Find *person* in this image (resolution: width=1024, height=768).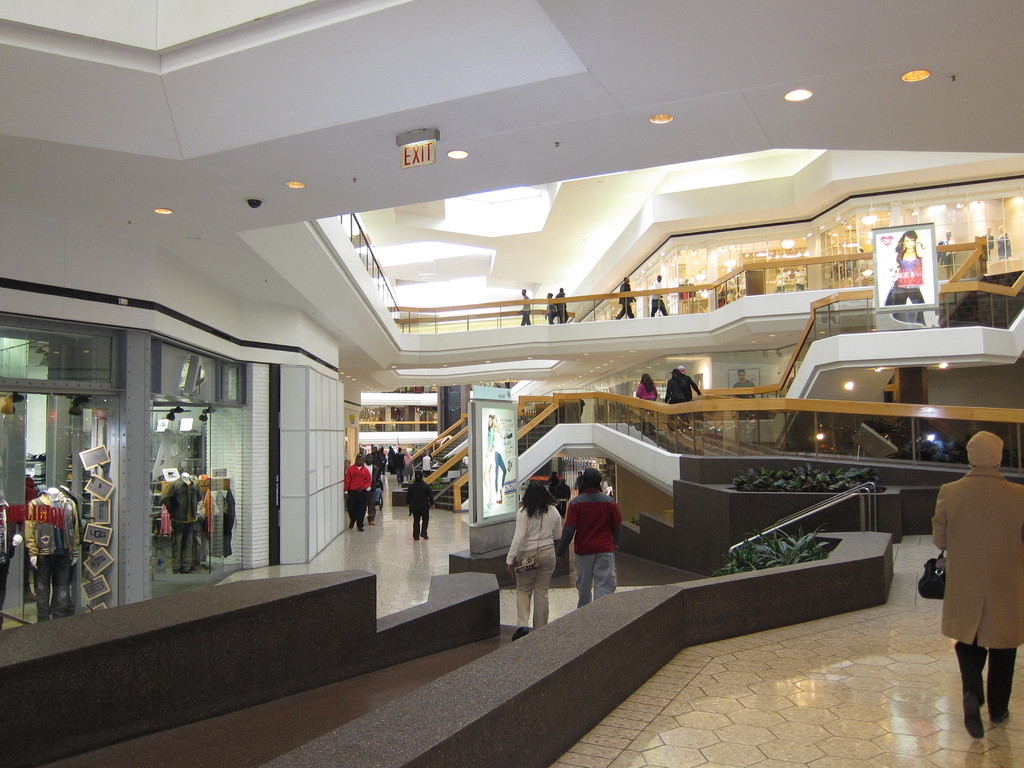
pyautogui.locateOnScreen(553, 284, 571, 324).
